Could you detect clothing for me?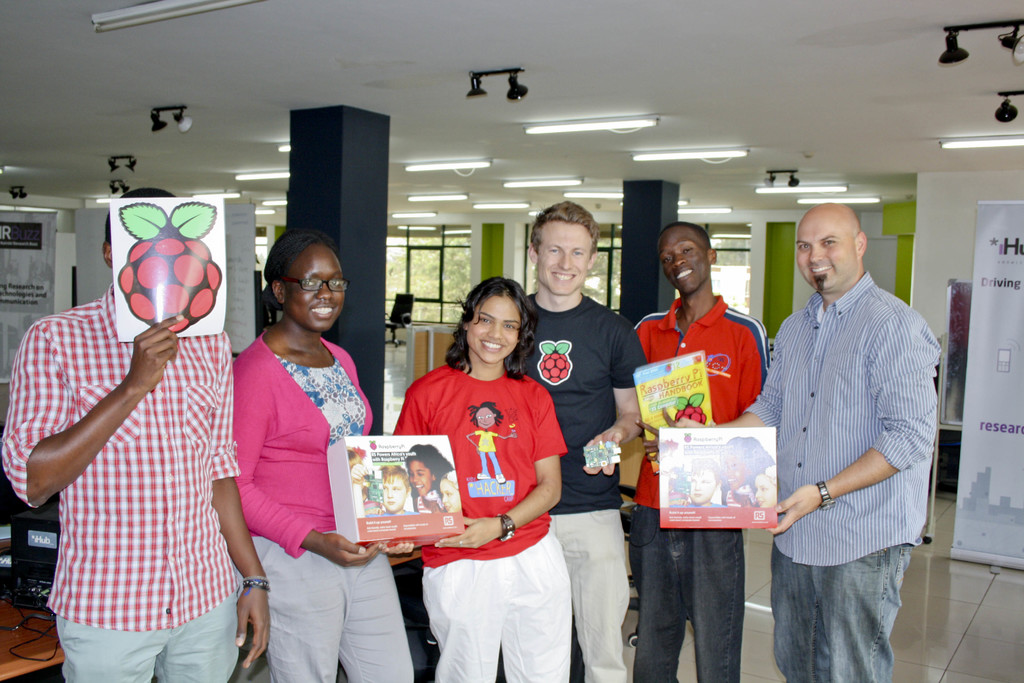
Detection result: x1=735 y1=268 x2=938 y2=682.
